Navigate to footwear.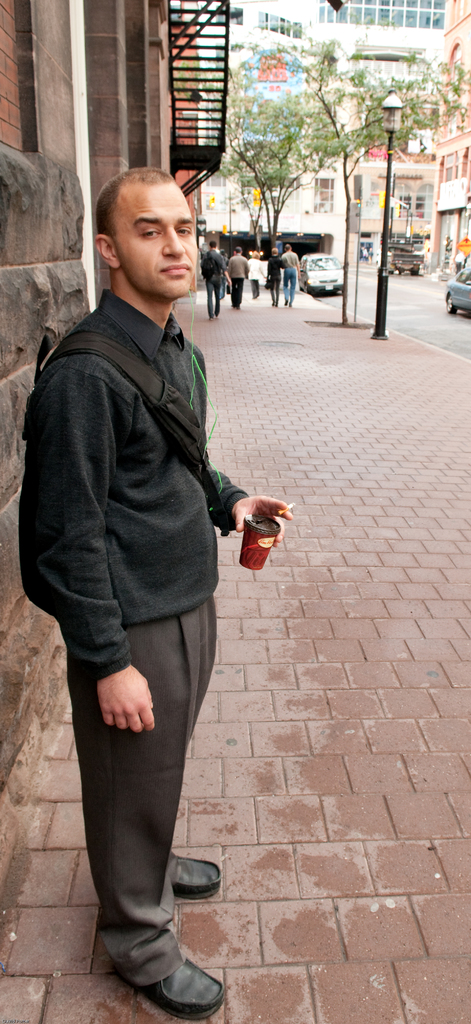
Navigation target: [161, 846, 222, 895].
